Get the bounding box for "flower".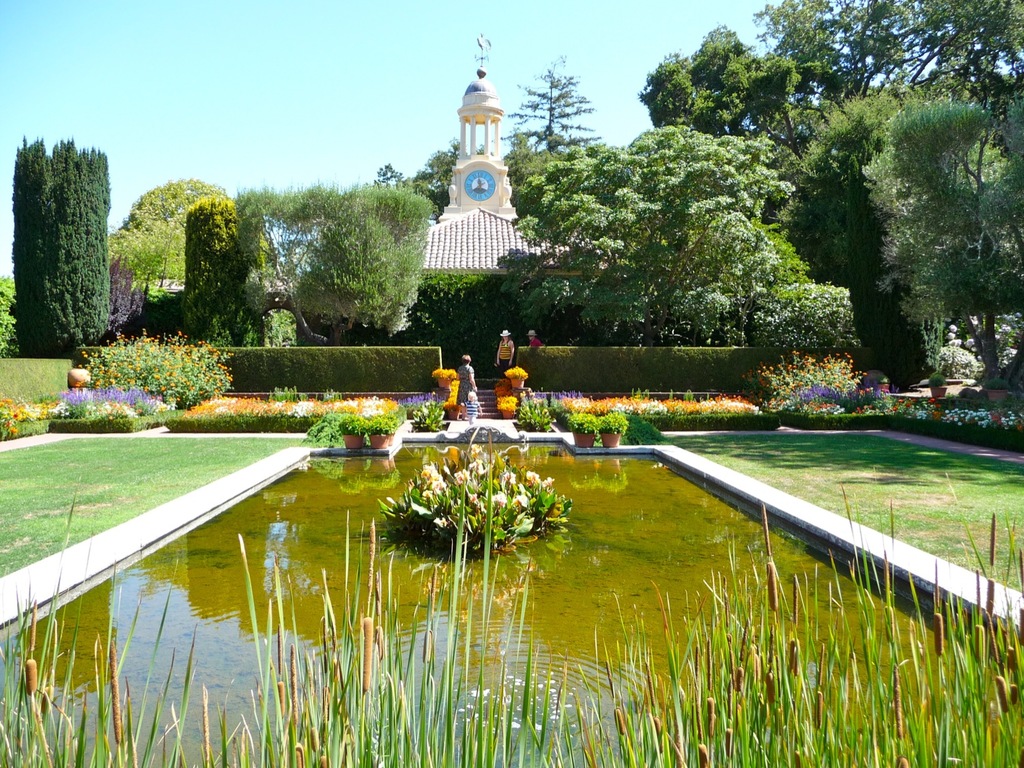
433:475:445:488.
